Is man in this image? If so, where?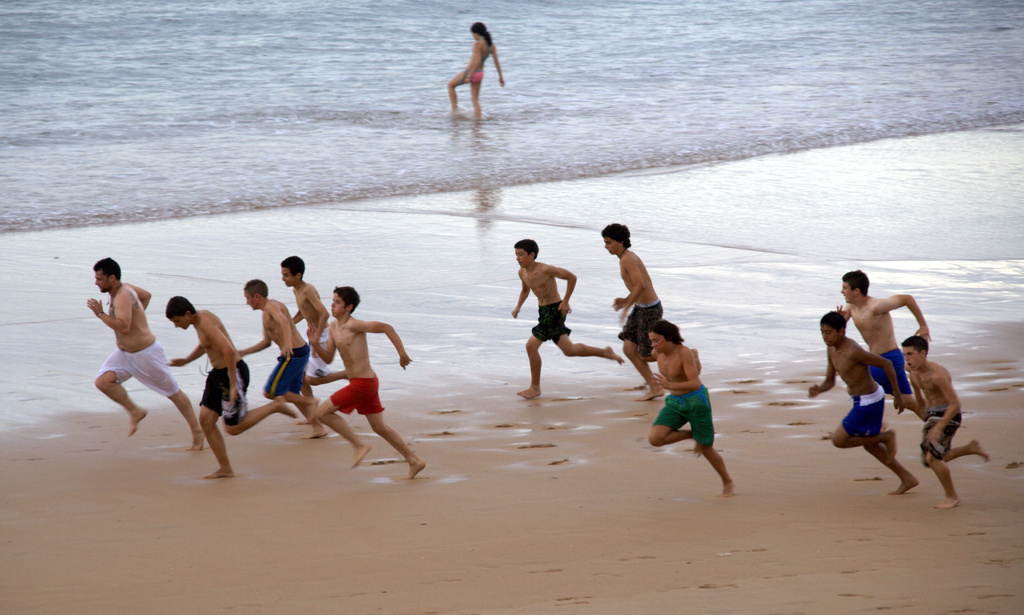
Yes, at [left=508, top=234, right=630, bottom=393].
